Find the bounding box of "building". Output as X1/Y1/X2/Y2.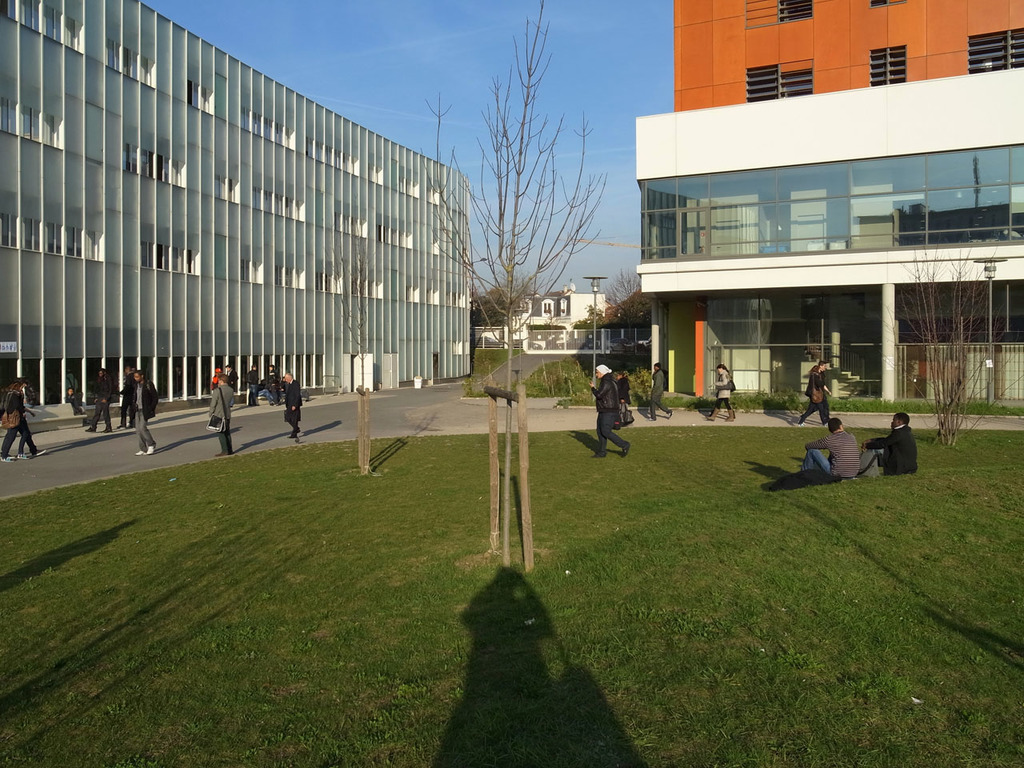
508/278/606/346.
